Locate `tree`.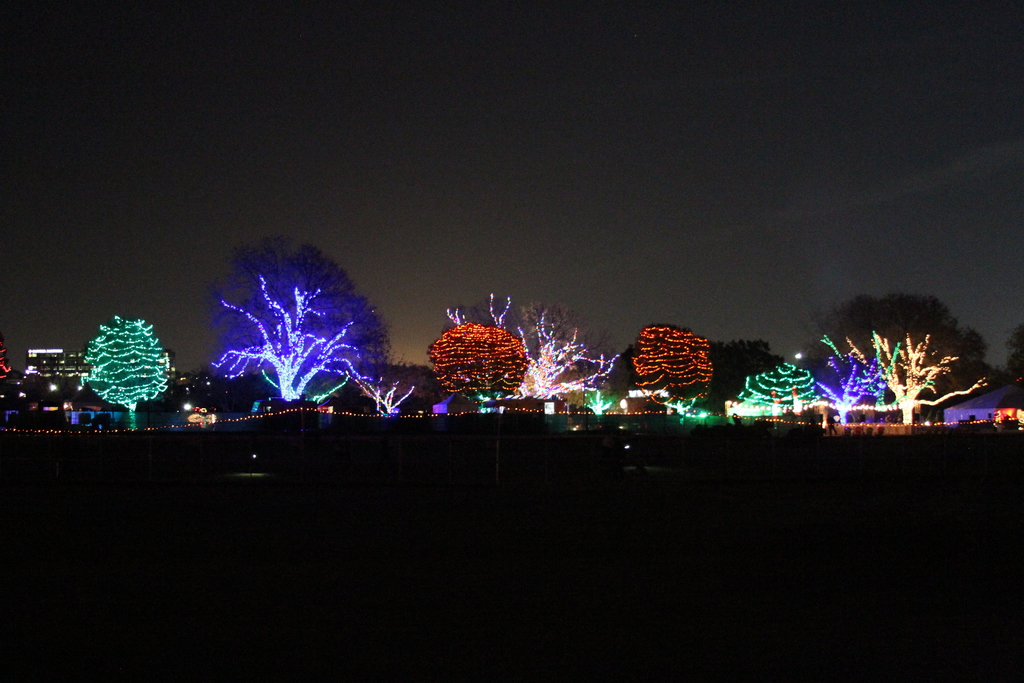
Bounding box: locate(333, 361, 419, 416).
